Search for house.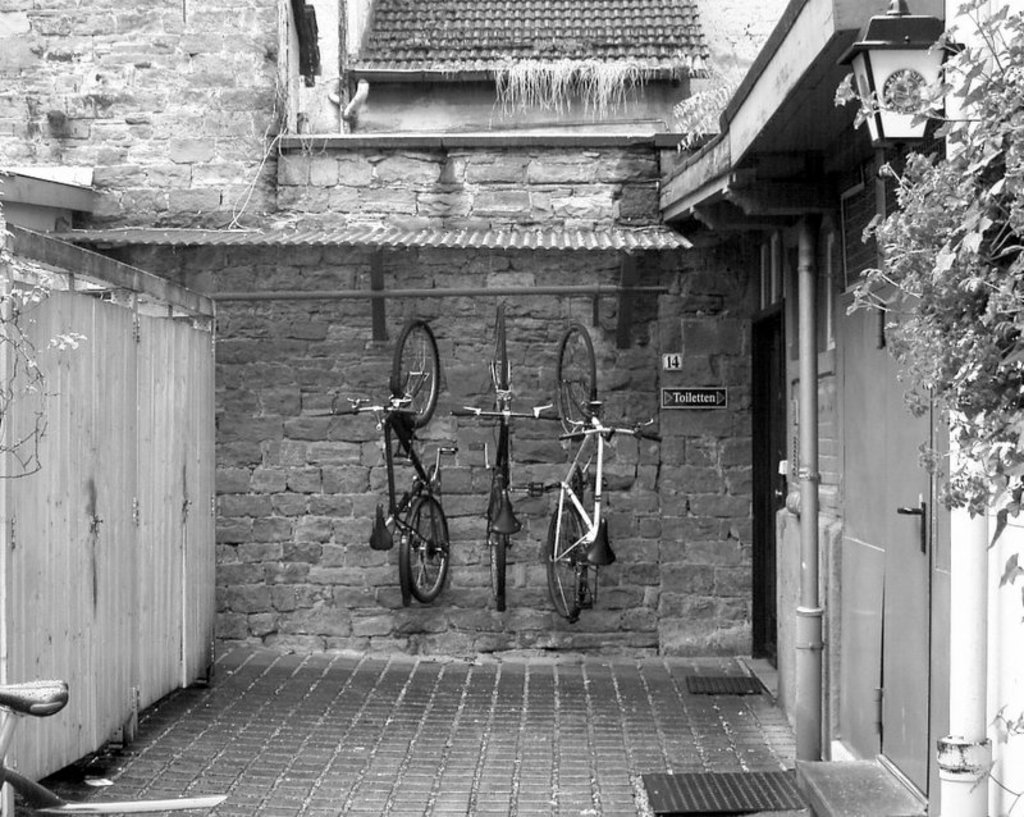
Found at select_region(333, 0, 716, 142).
